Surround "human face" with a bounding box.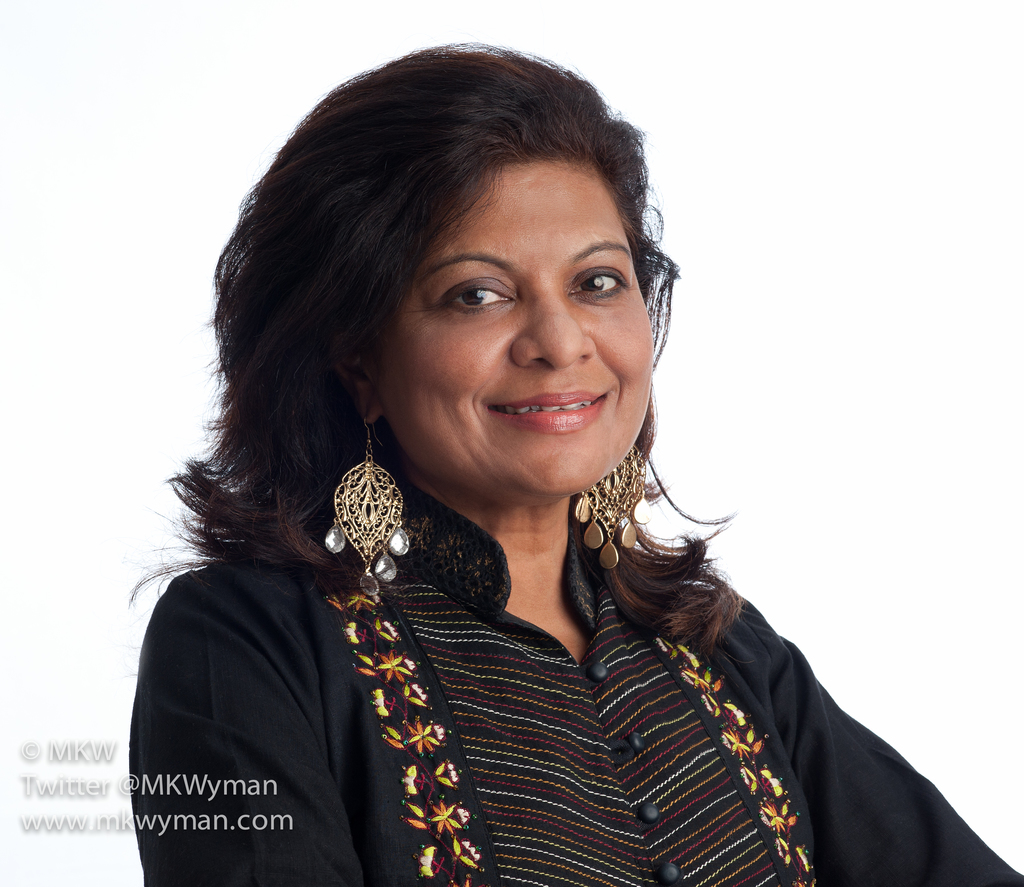
(376, 153, 653, 507).
